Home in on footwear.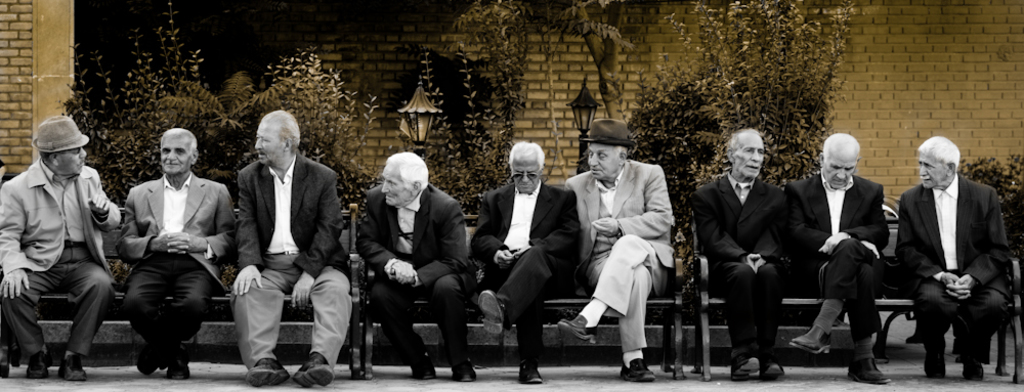
Homed in at (left=22, top=356, right=47, bottom=386).
